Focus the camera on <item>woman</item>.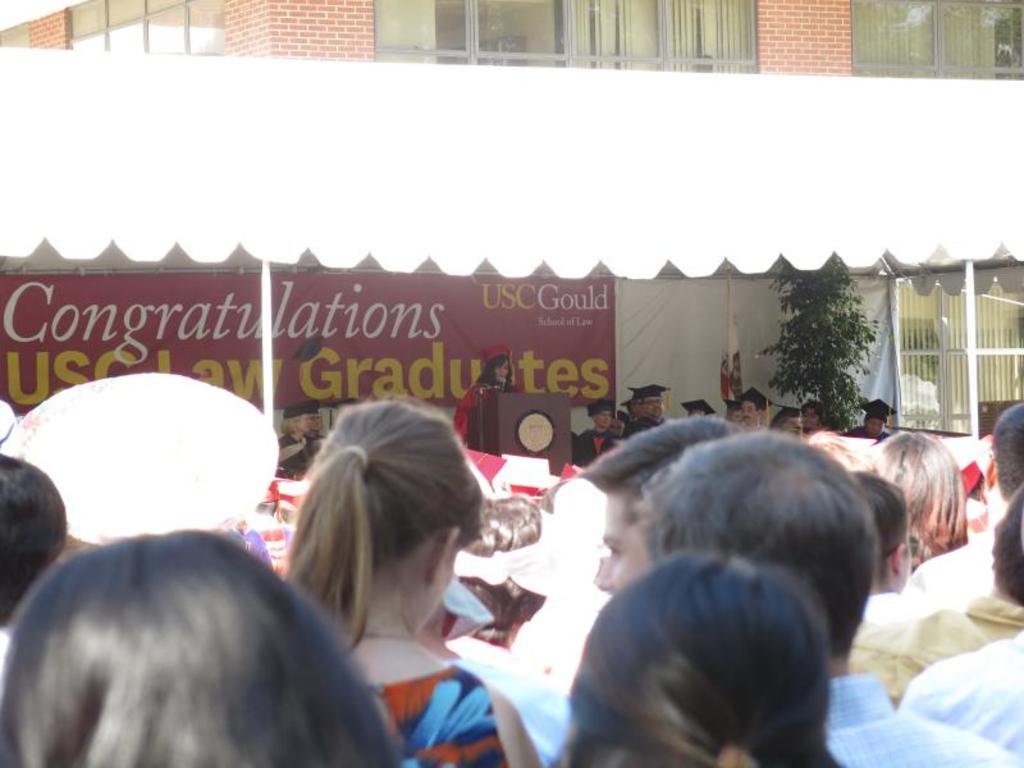
Focus region: select_region(247, 396, 538, 746).
